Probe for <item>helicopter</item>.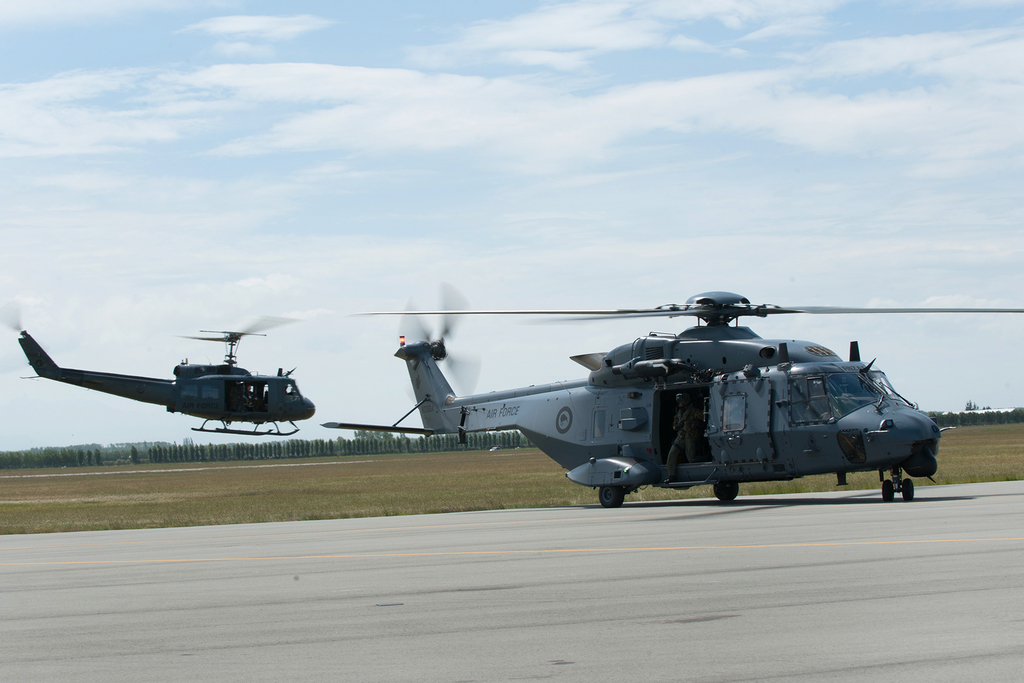
Probe result: <region>319, 280, 1023, 509</region>.
